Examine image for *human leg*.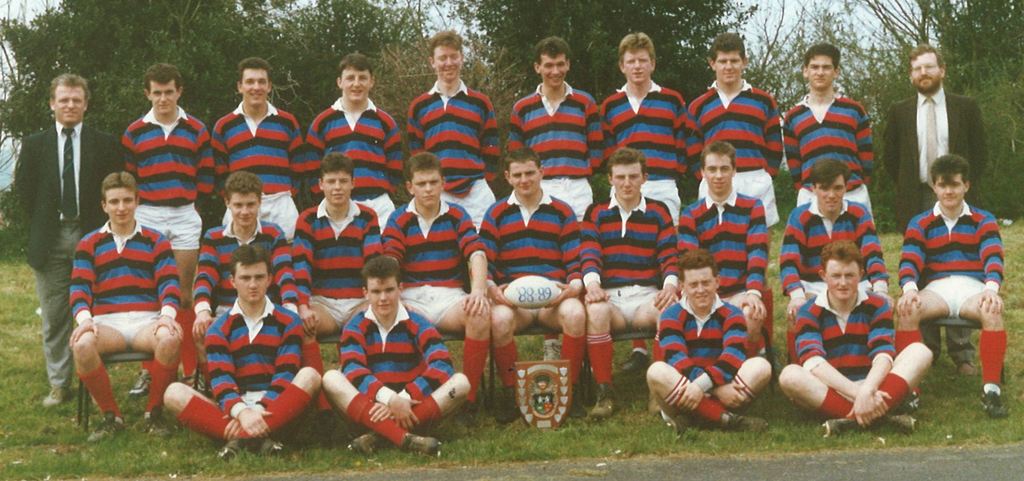
Examination result: box=[779, 365, 918, 437].
